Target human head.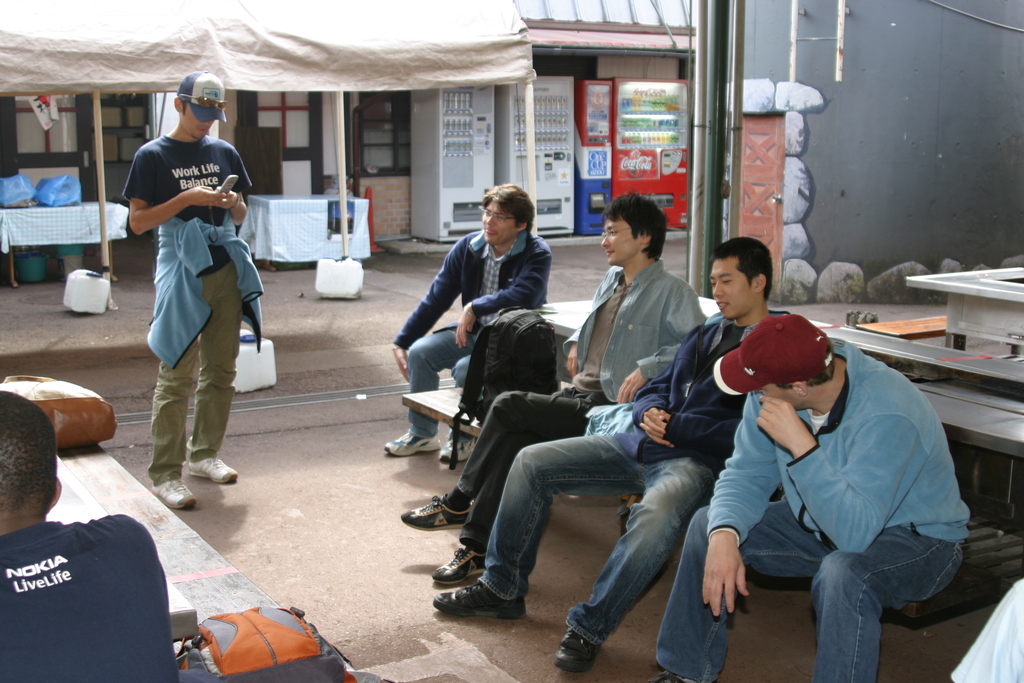
Target region: [0, 383, 67, 523].
